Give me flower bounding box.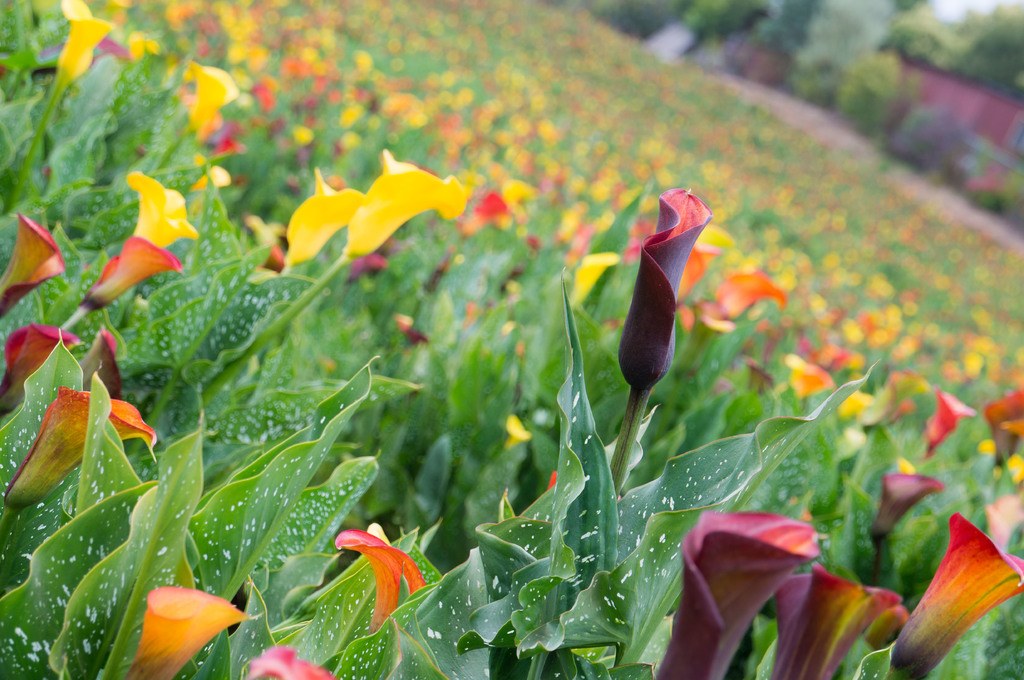
<bbox>677, 225, 739, 333</bbox>.
